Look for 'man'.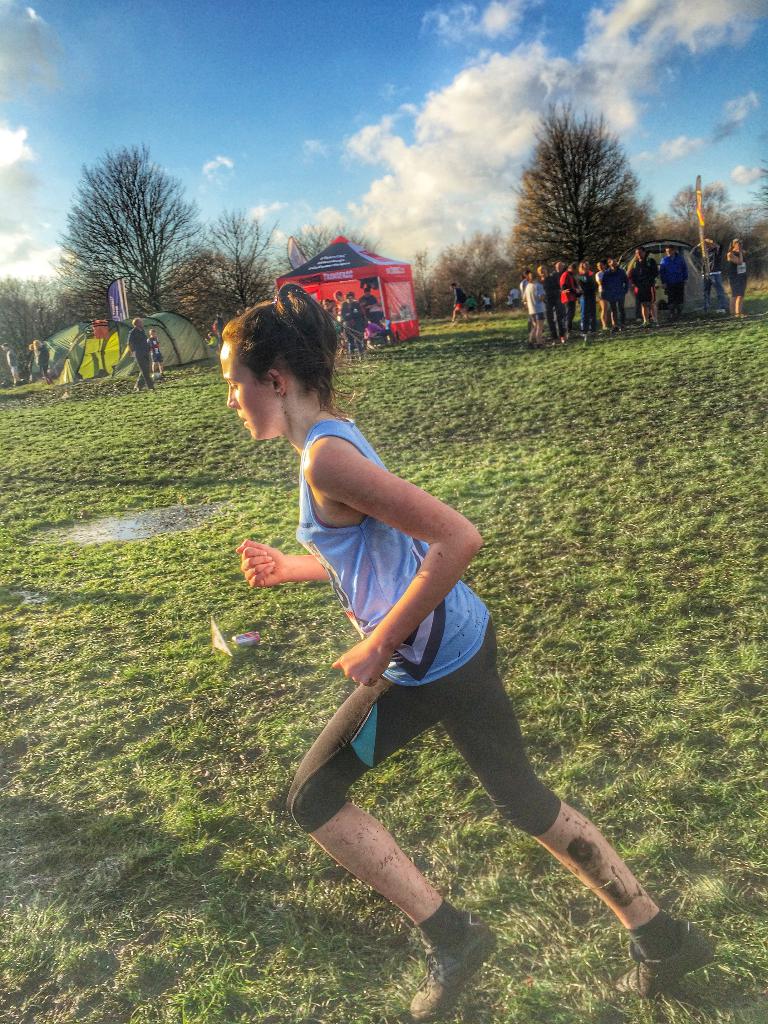
Found: 625/239/658/326.
